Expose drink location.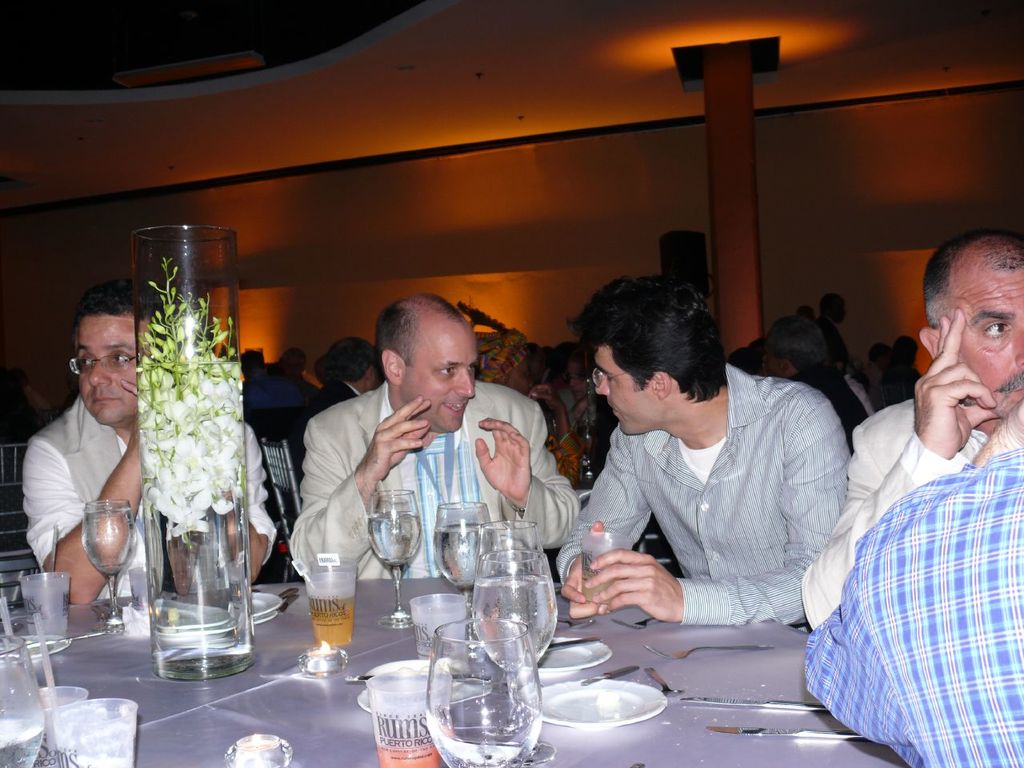
Exposed at {"x1": 579, "y1": 570, "x2": 609, "y2": 610}.
